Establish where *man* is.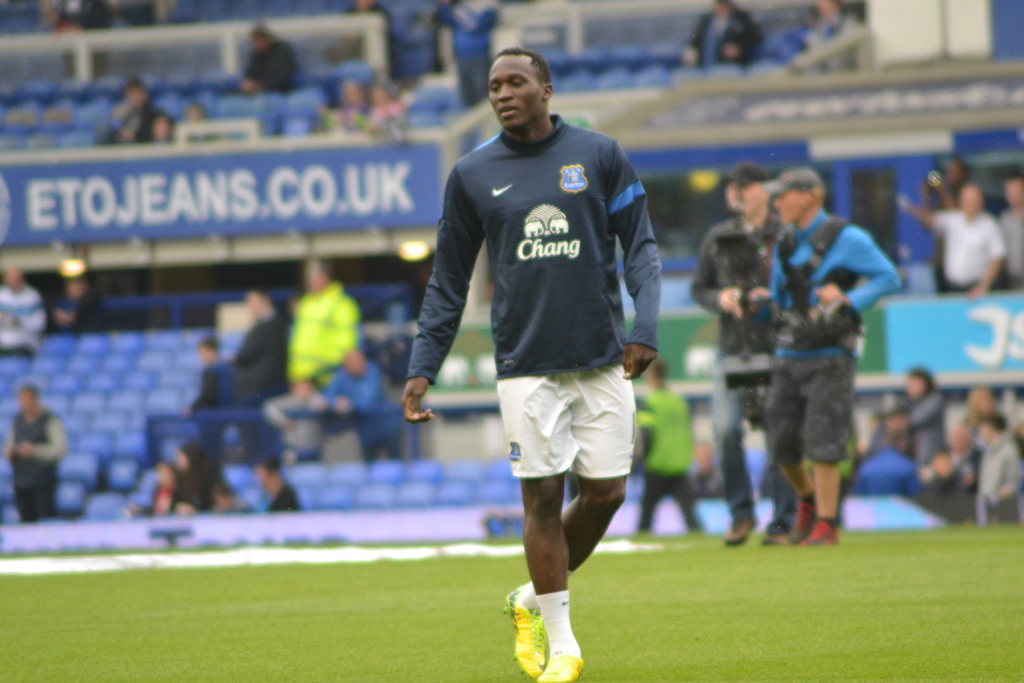
Established at locate(684, 0, 755, 65).
